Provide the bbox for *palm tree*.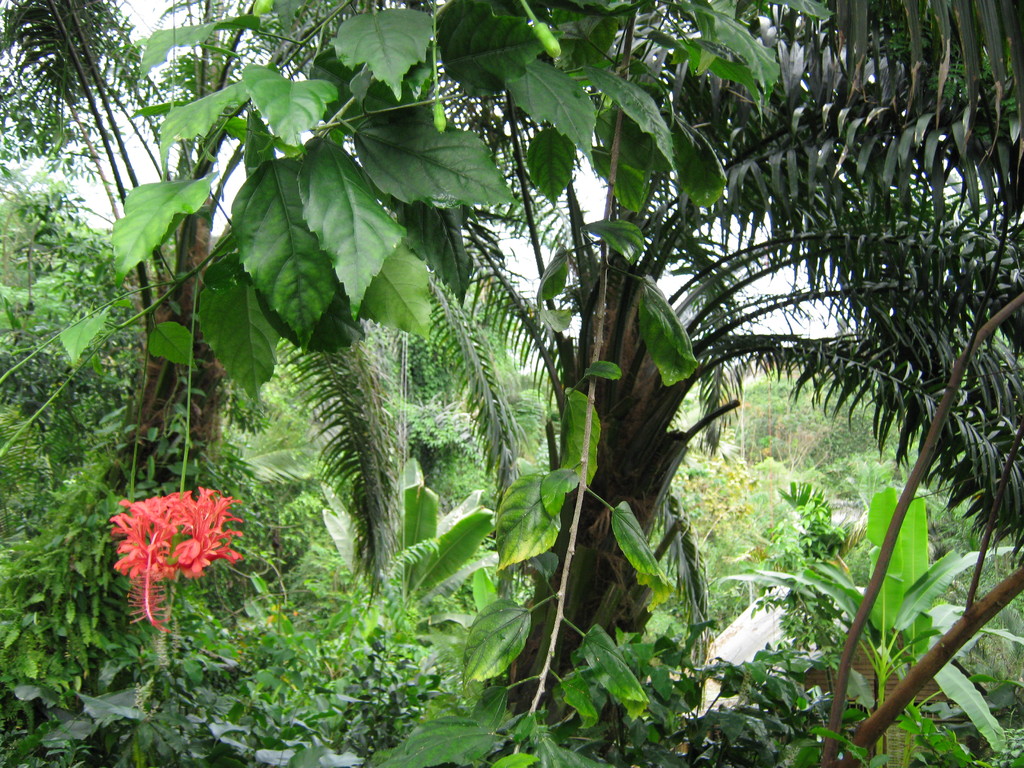
127,0,1023,767.
